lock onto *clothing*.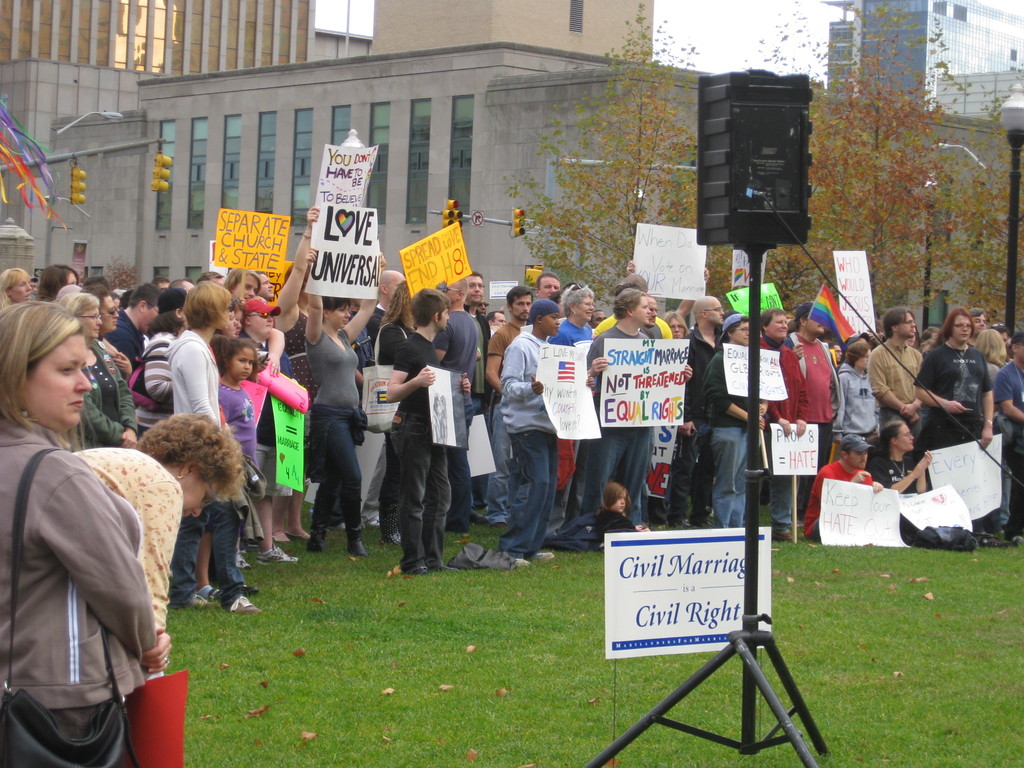
Locked: (168,326,223,603).
